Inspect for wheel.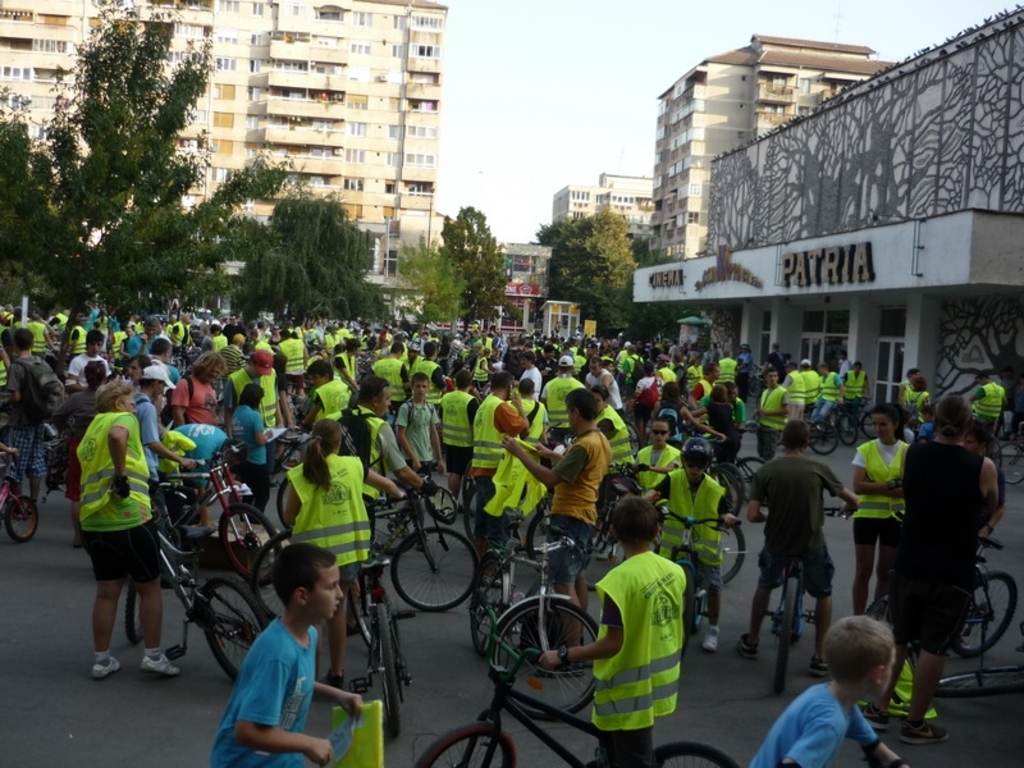
Inspection: select_region(692, 582, 707, 634).
